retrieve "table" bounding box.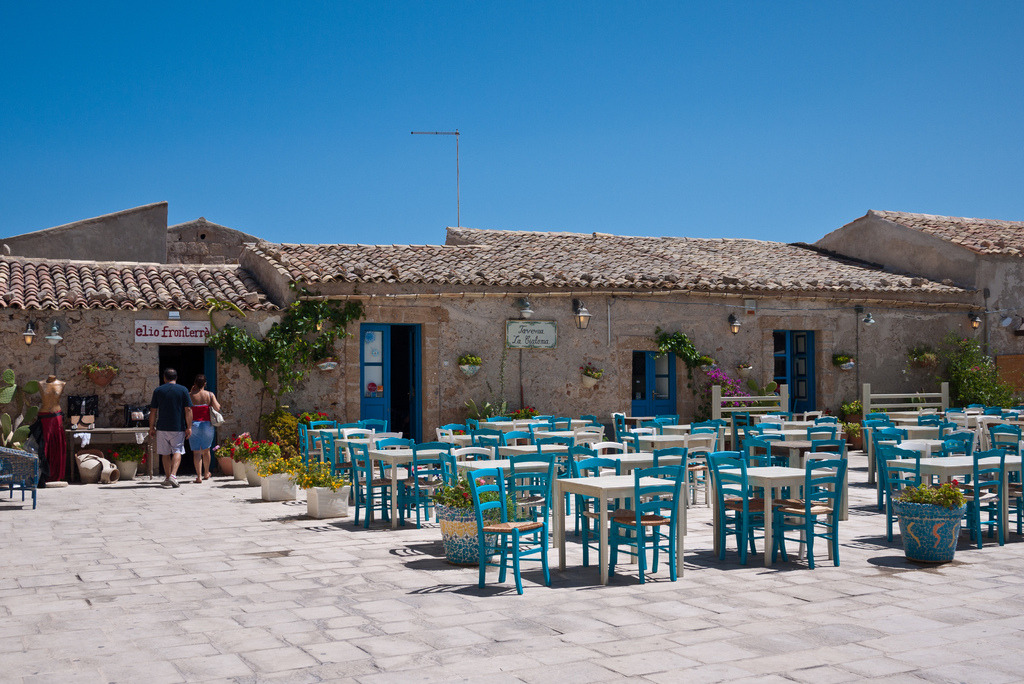
Bounding box: 355:448:463:527.
